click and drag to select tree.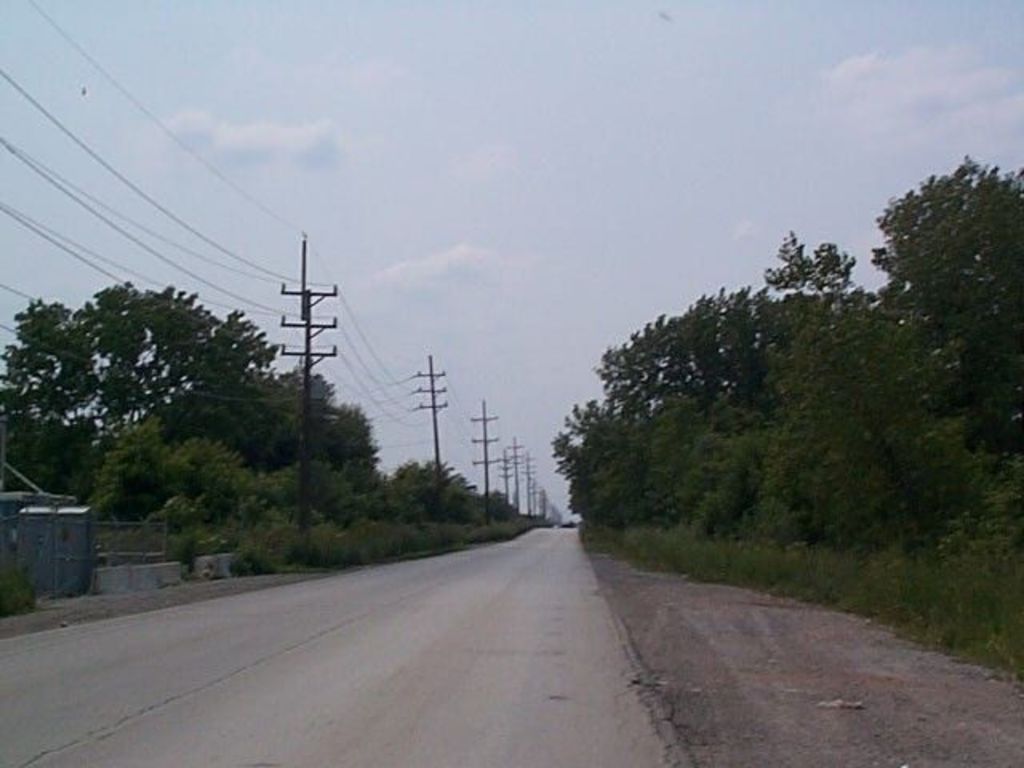
Selection: bbox(3, 270, 307, 499).
